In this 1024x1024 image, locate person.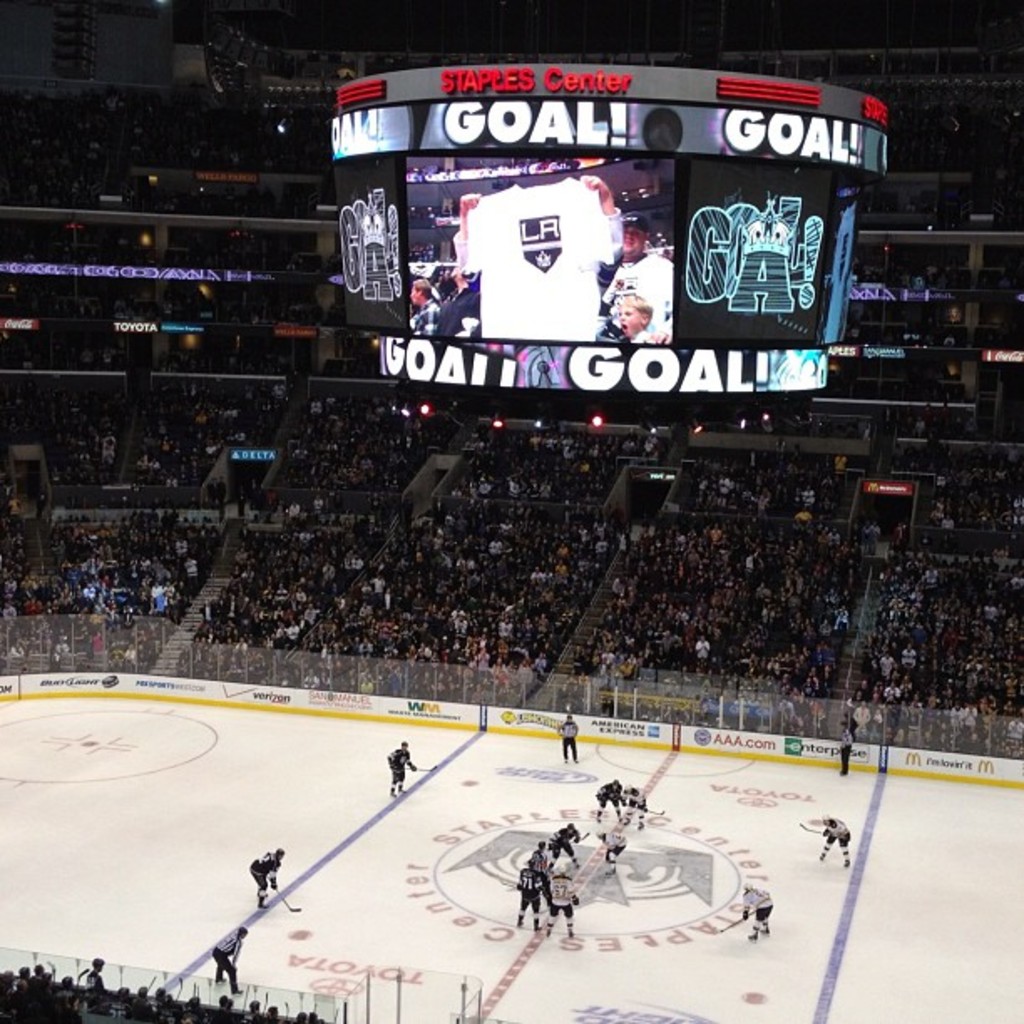
Bounding box: BBox(554, 708, 582, 766).
